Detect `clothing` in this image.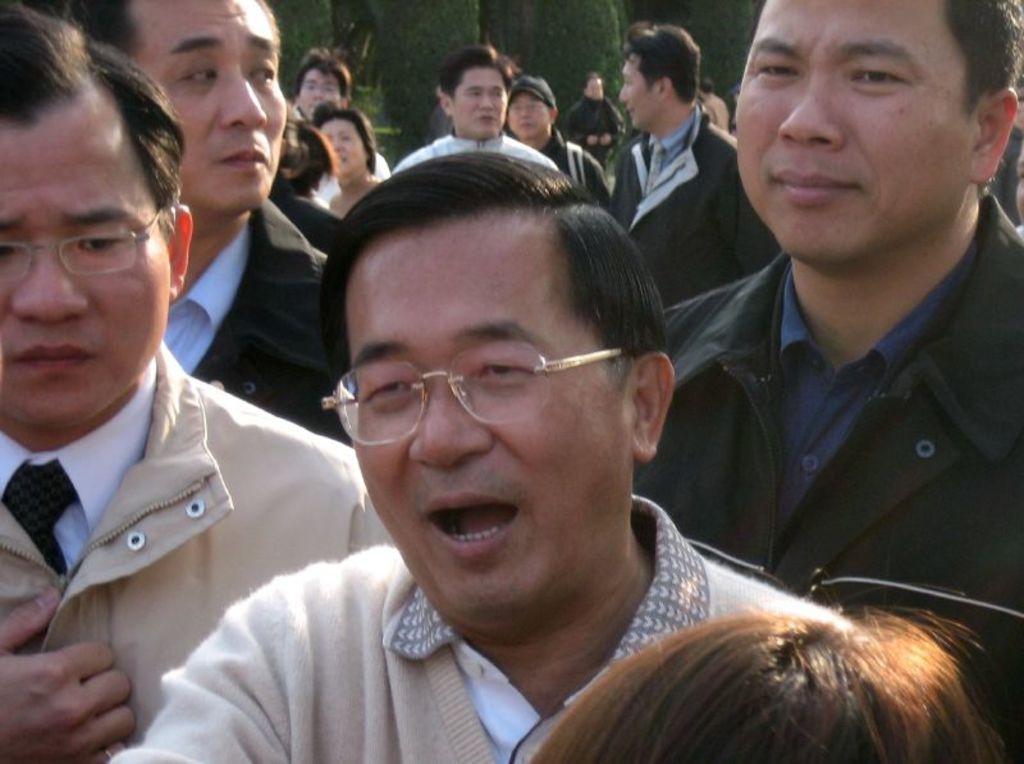
Detection: bbox(275, 197, 338, 242).
